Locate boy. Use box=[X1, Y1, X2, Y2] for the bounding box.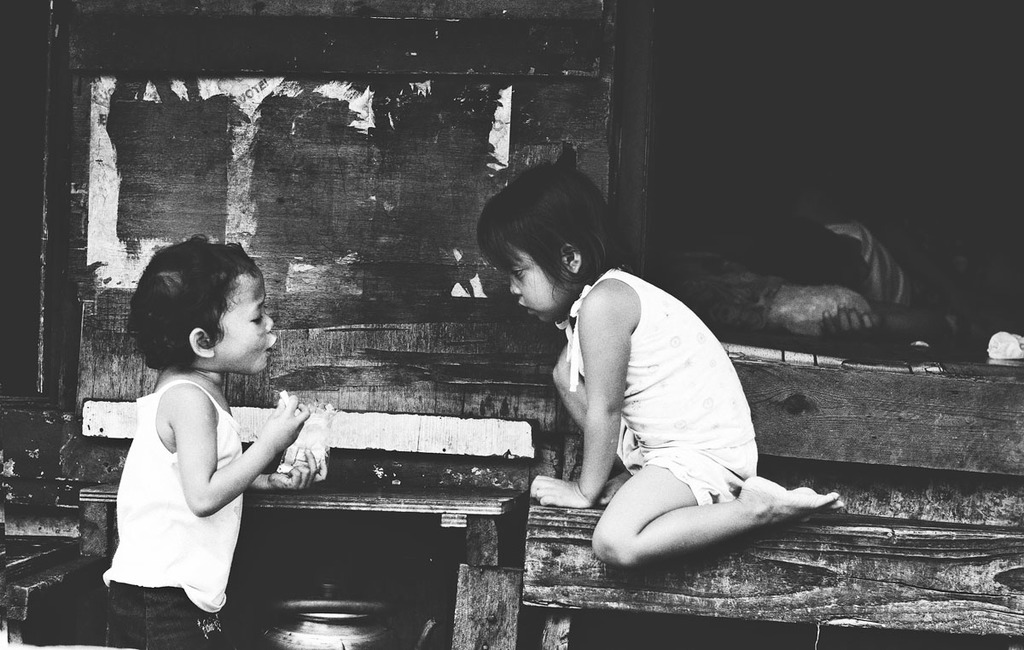
box=[80, 242, 339, 617].
